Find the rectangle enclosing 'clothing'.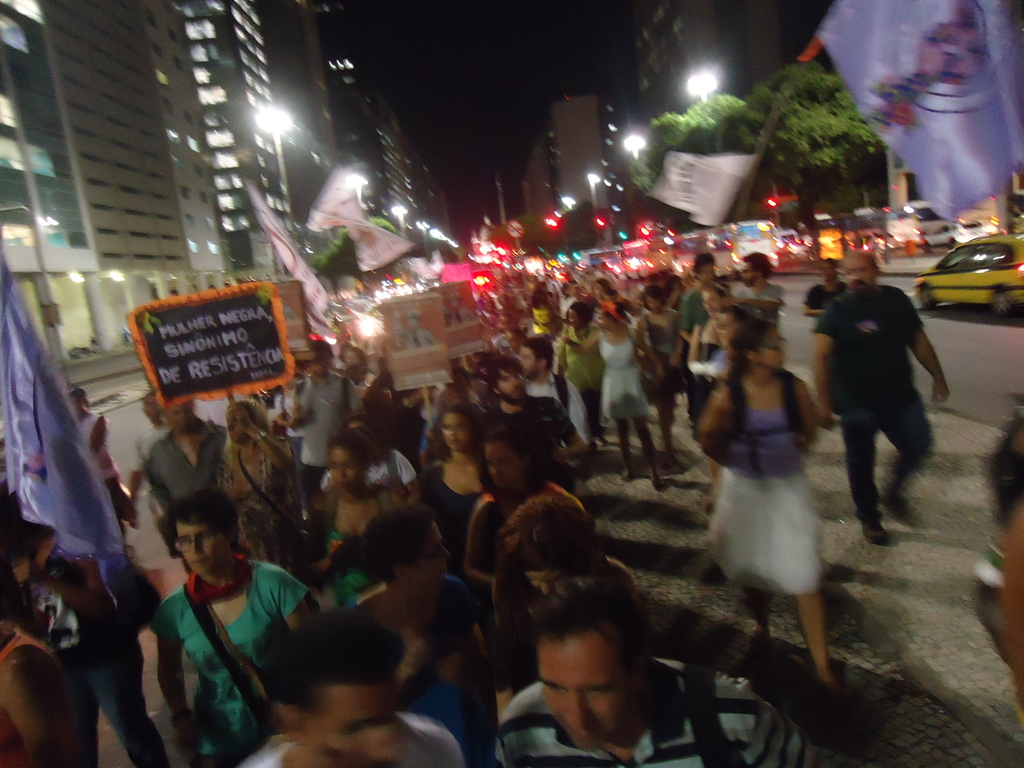
604/323/652/415.
